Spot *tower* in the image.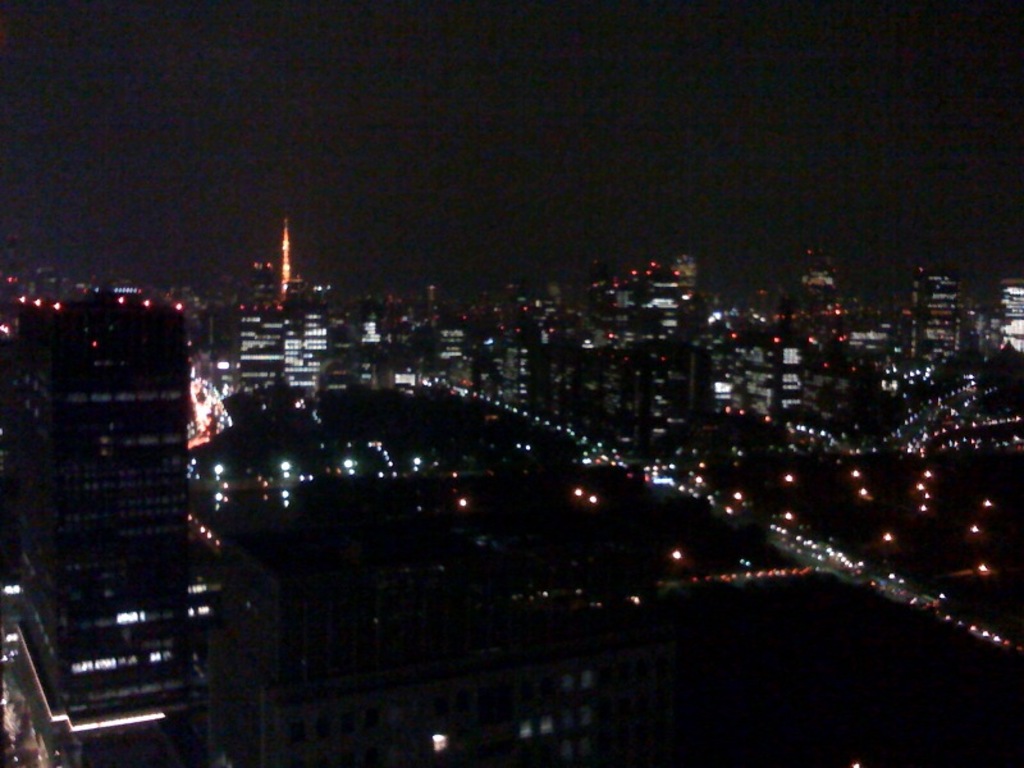
*tower* found at <box>701,302,814,421</box>.
